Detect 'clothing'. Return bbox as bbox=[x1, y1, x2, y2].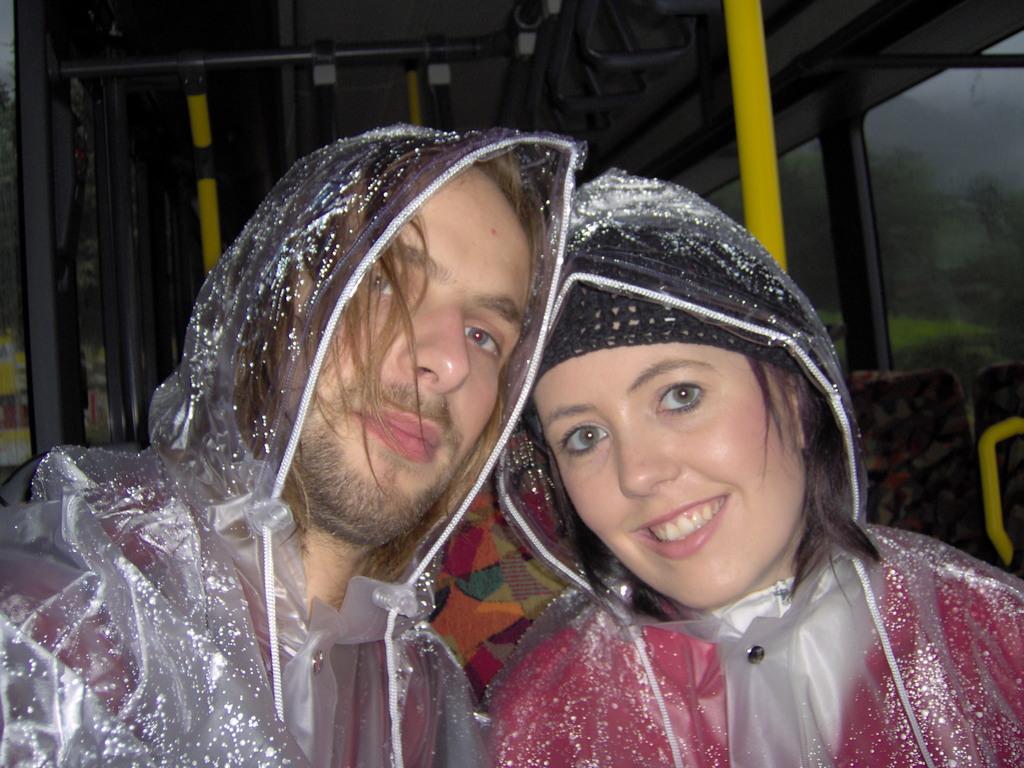
bbox=[0, 440, 497, 767].
